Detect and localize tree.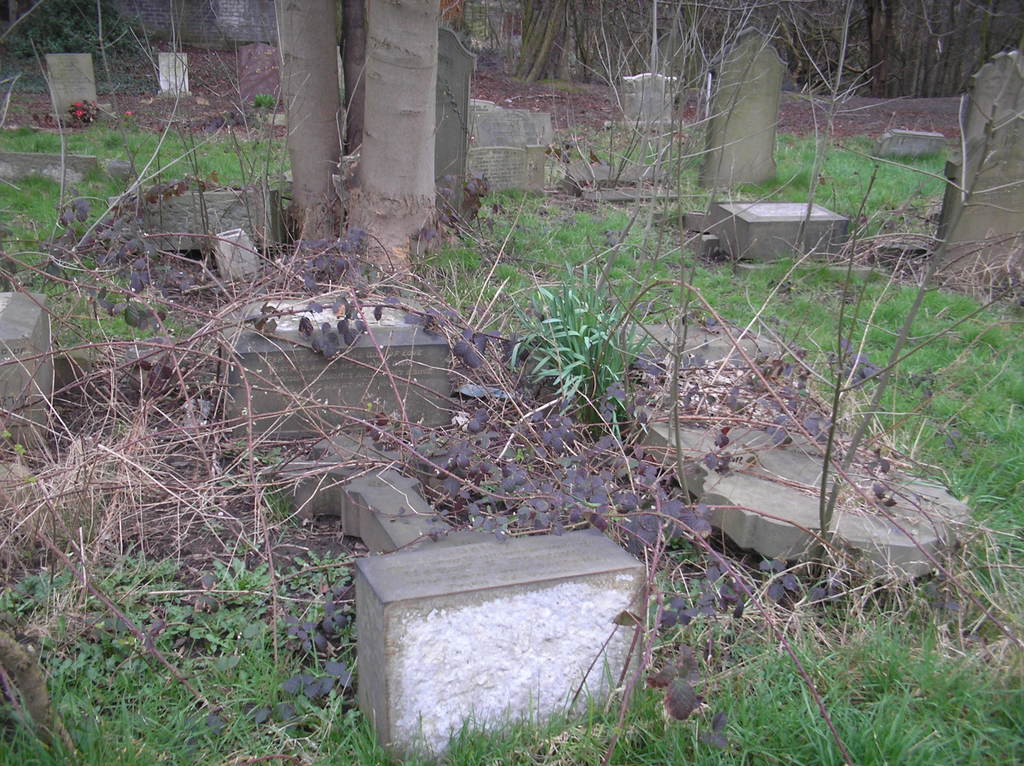
Localized at left=847, top=0, right=1023, bottom=99.
